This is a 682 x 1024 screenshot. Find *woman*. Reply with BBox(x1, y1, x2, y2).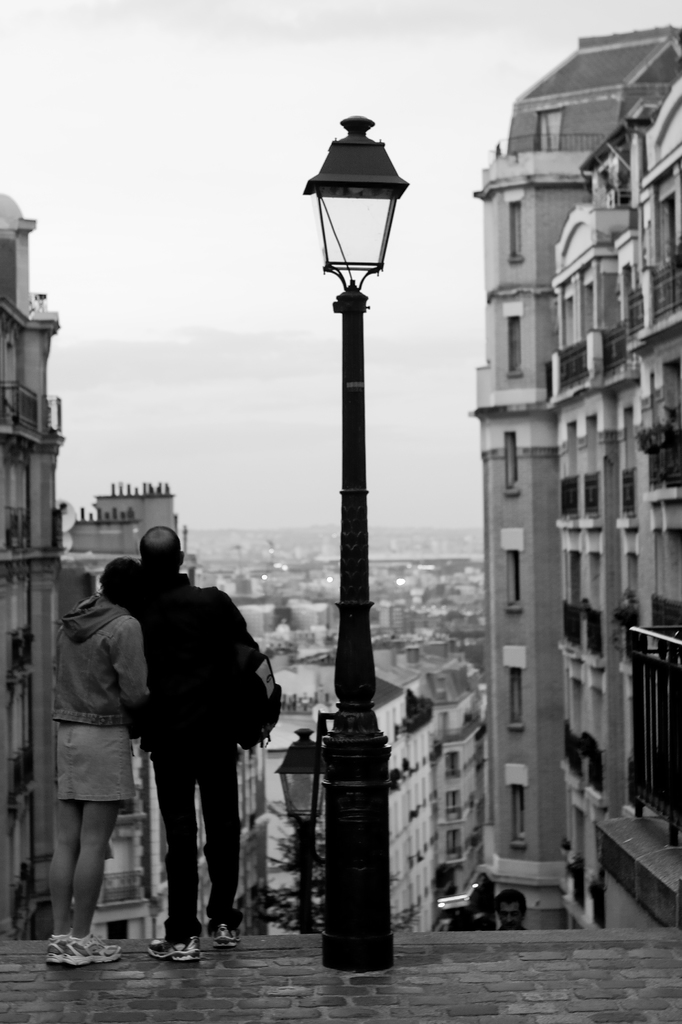
BBox(53, 539, 167, 940).
